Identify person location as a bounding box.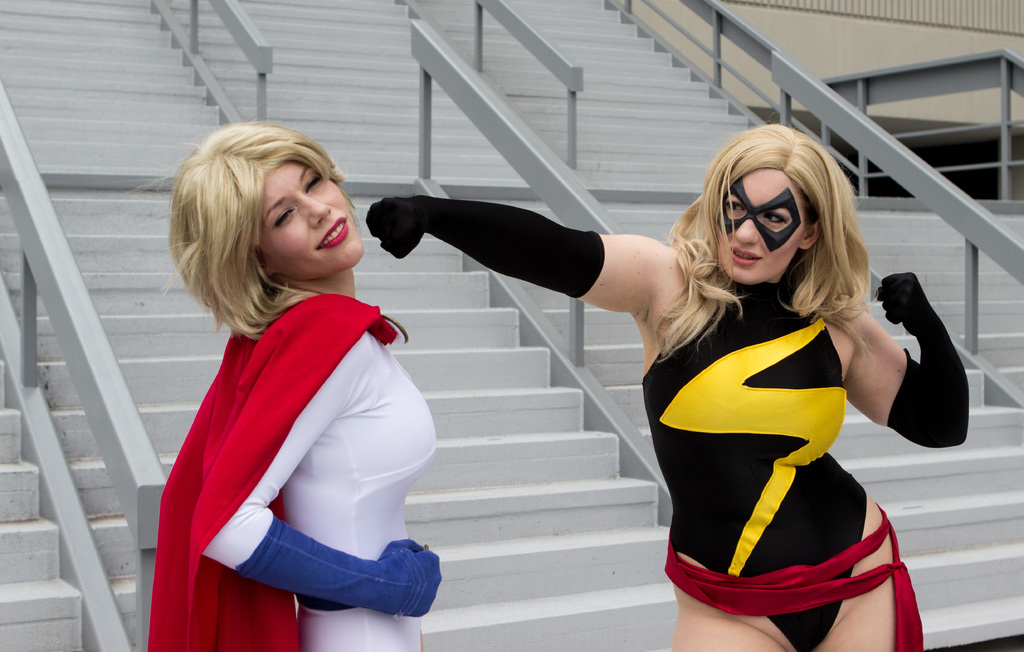
{"left": 147, "top": 122, "right": 443, "bottom": 651}.
